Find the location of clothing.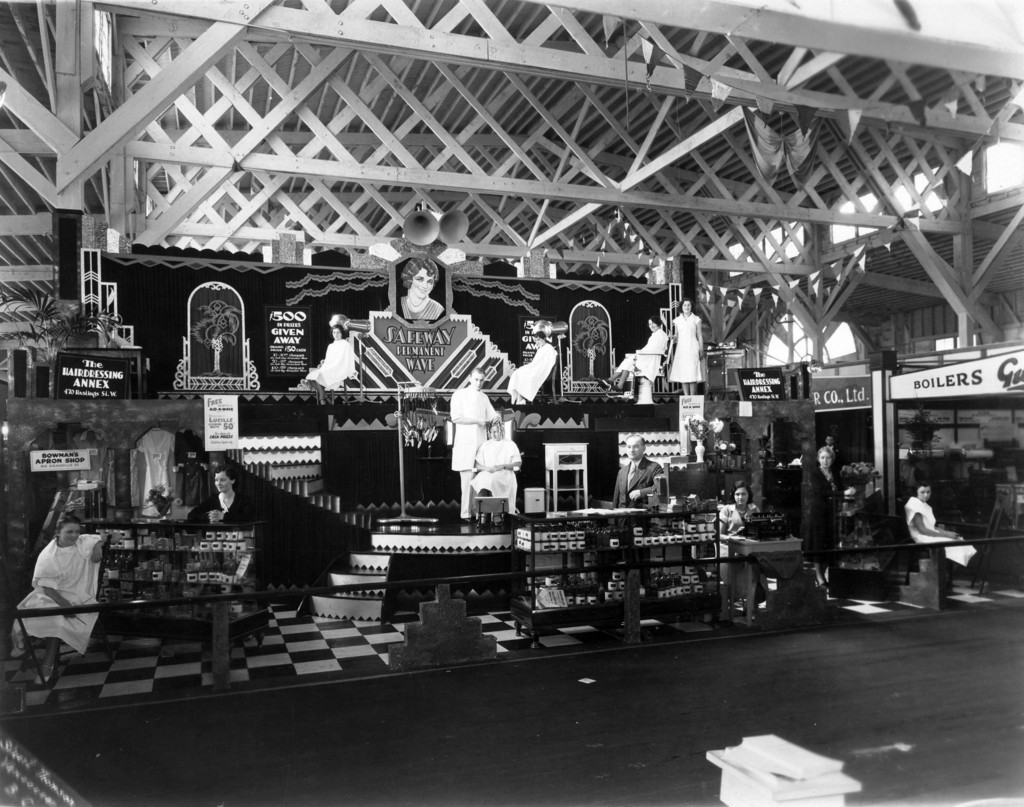
Location: detection(506, 344, 562, 405).
